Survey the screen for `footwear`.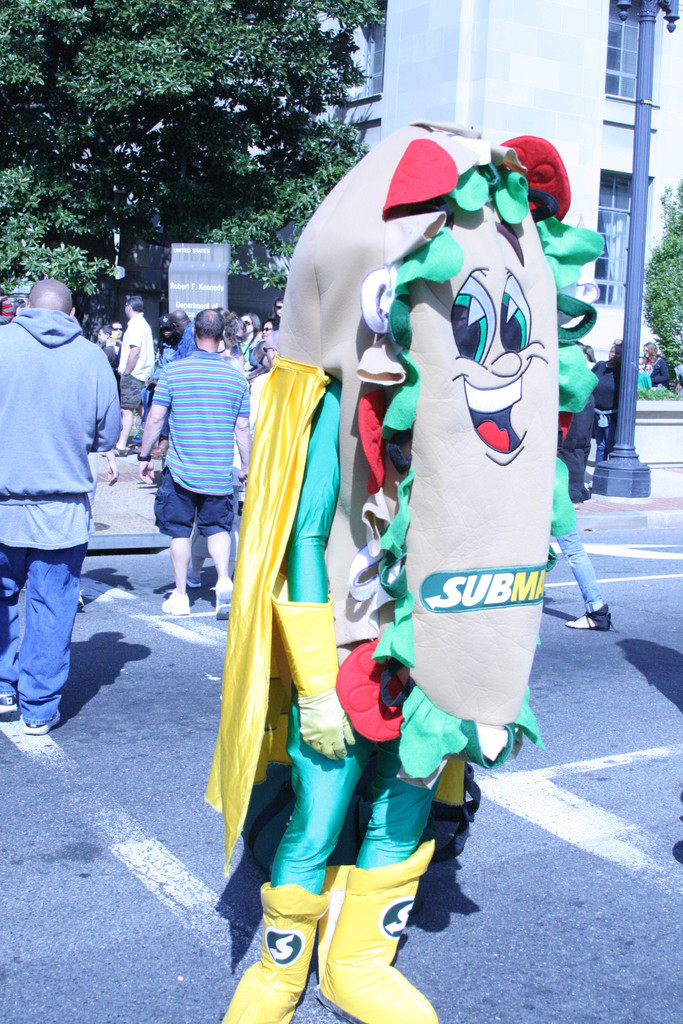
Survey found: 0 693 17 716.
